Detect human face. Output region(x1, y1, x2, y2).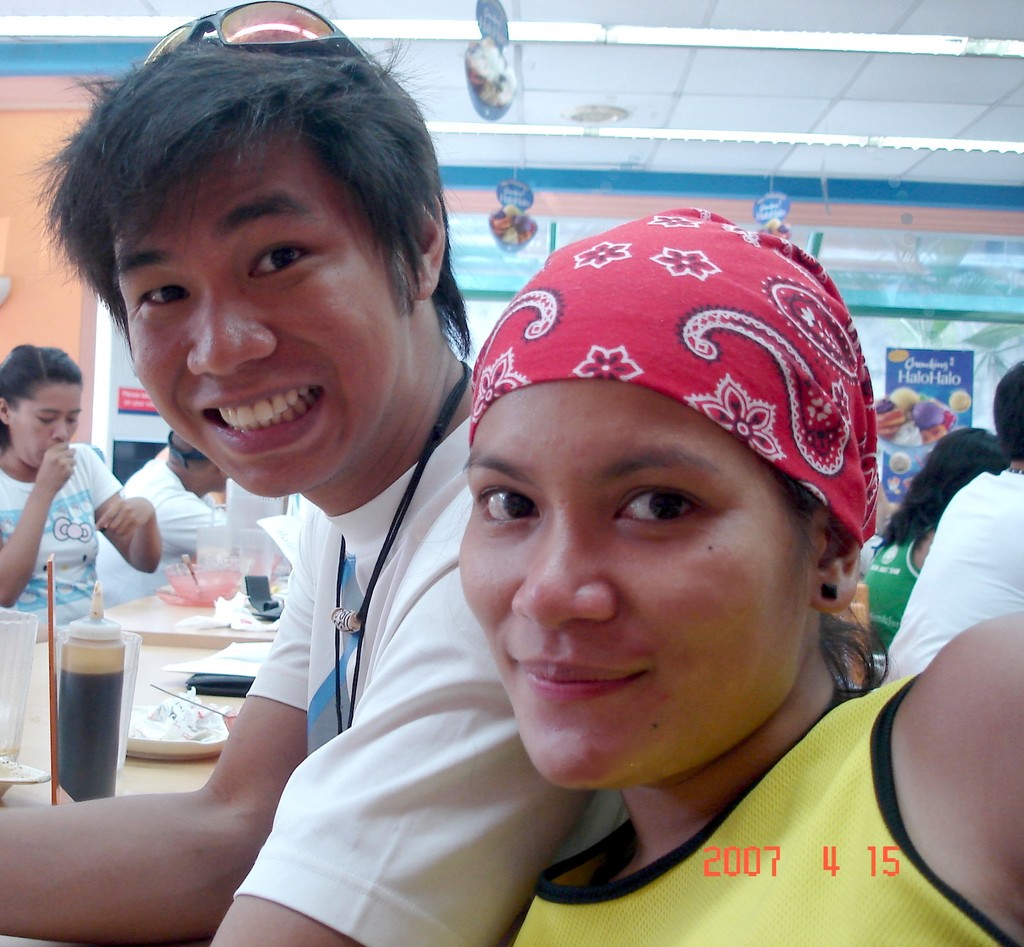
region(462, 380, 813, 785).
